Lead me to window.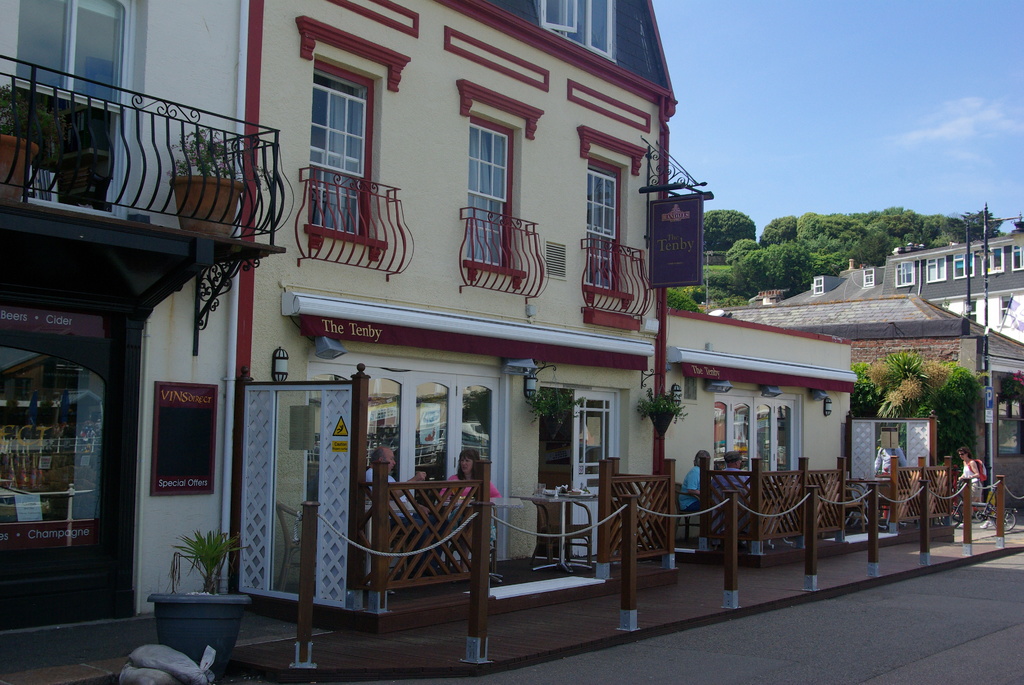
Lead to <bbox>580, 123, 653, 319</bbox>.
